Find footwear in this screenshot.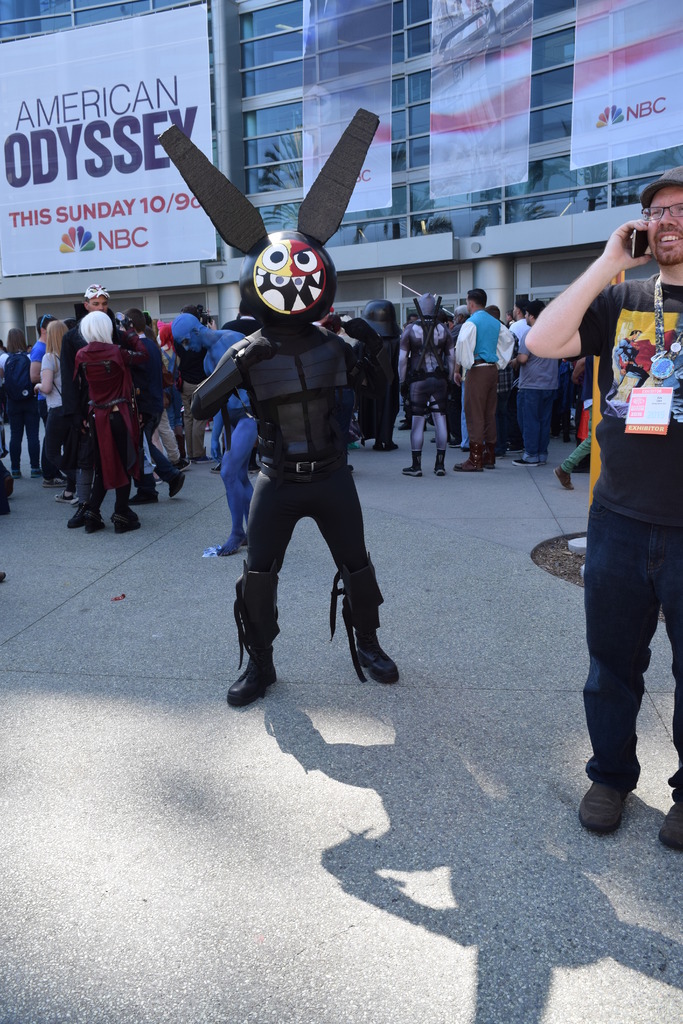
The bounding box for footwear is rect(247, 463, 261, 473).
